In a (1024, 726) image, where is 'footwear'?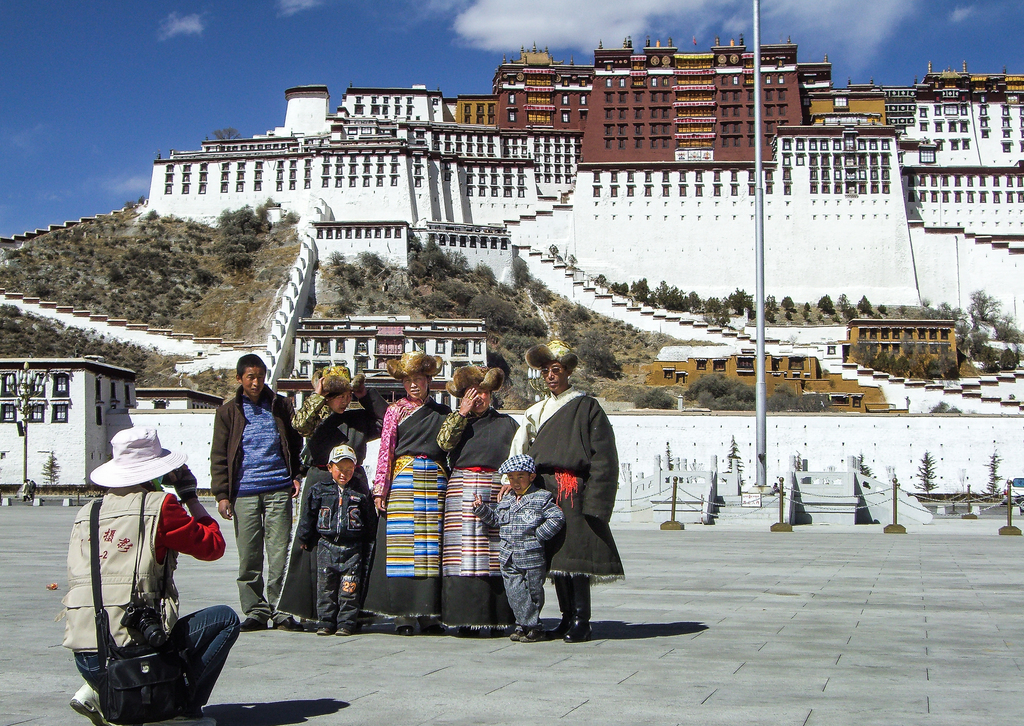
pyautogui.locateOnScreen(64, 672, 118, 724).
